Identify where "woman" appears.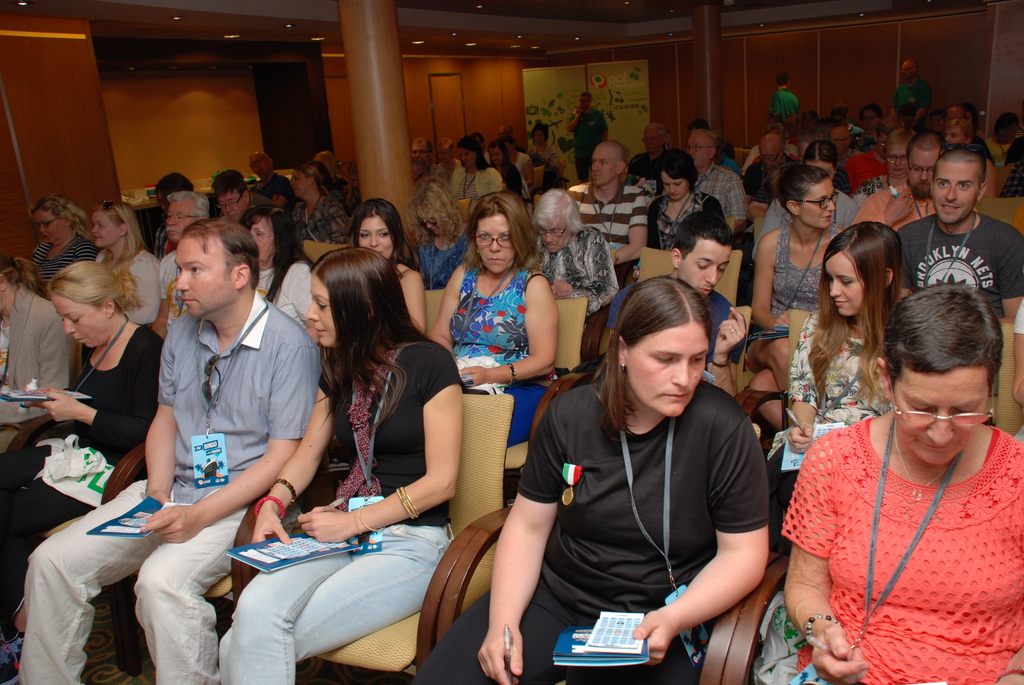
Appears at 346,199,428,330.
